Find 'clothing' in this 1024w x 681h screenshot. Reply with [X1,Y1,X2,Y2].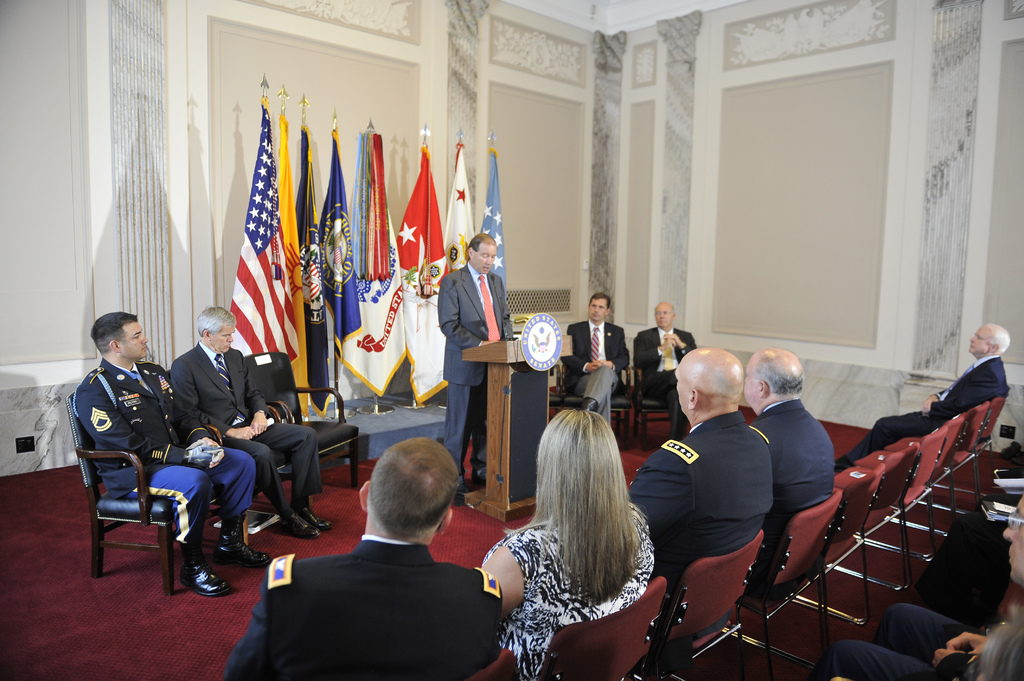
[438,260,518,387].
